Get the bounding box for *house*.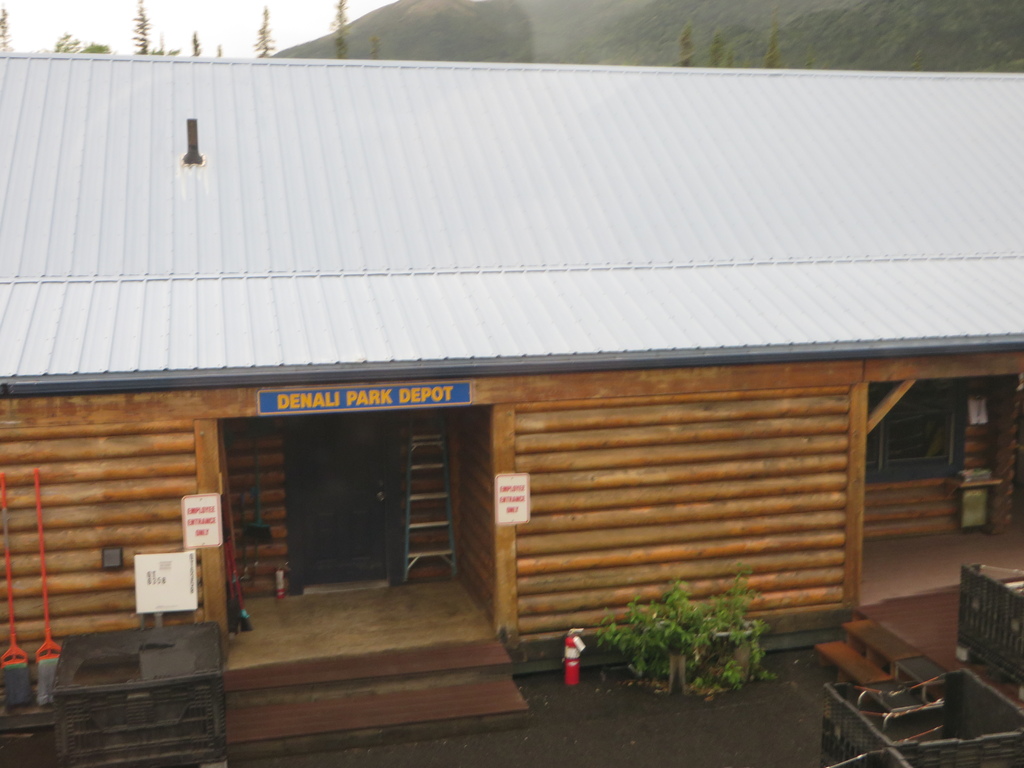
bbox=(73, 86, 969, 726).
